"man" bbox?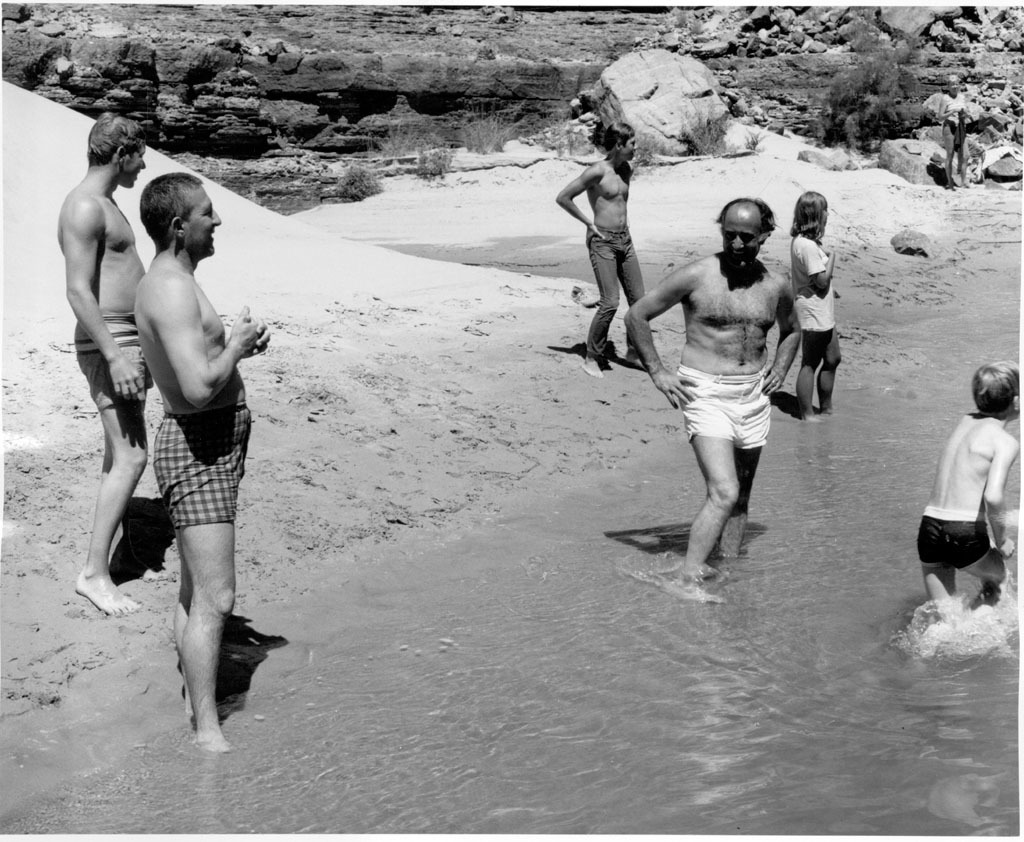
x1=95, y1=141, x2=275, y2=751
